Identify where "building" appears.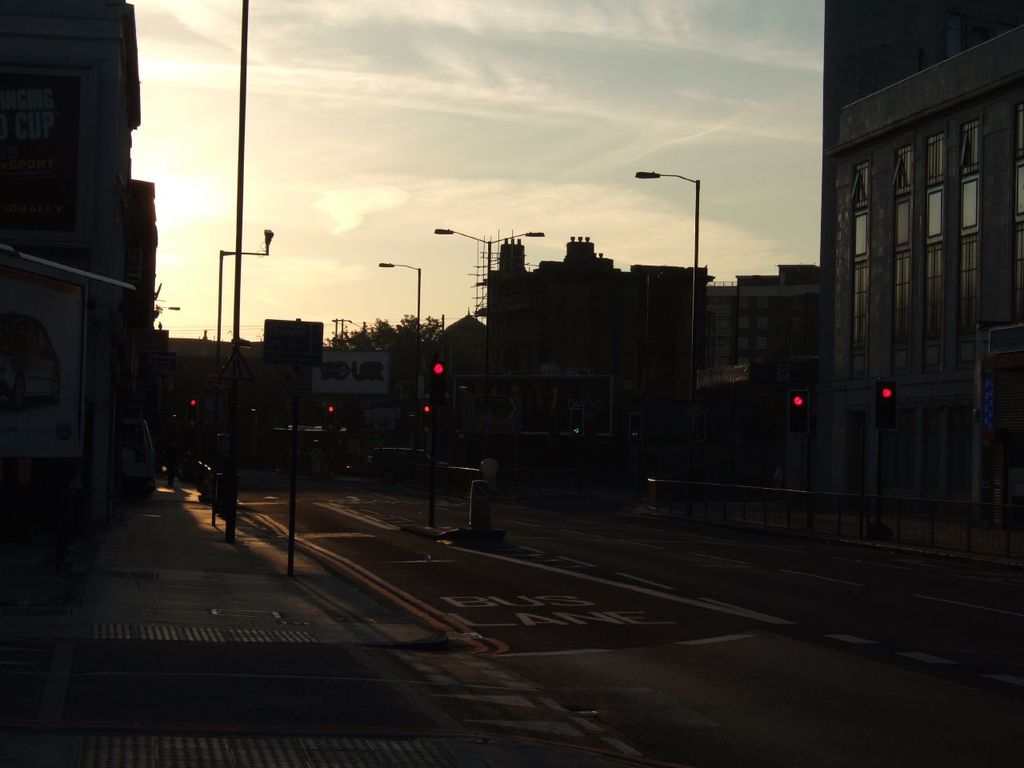
Appears at select_region(823, 0, 1023, 590).
